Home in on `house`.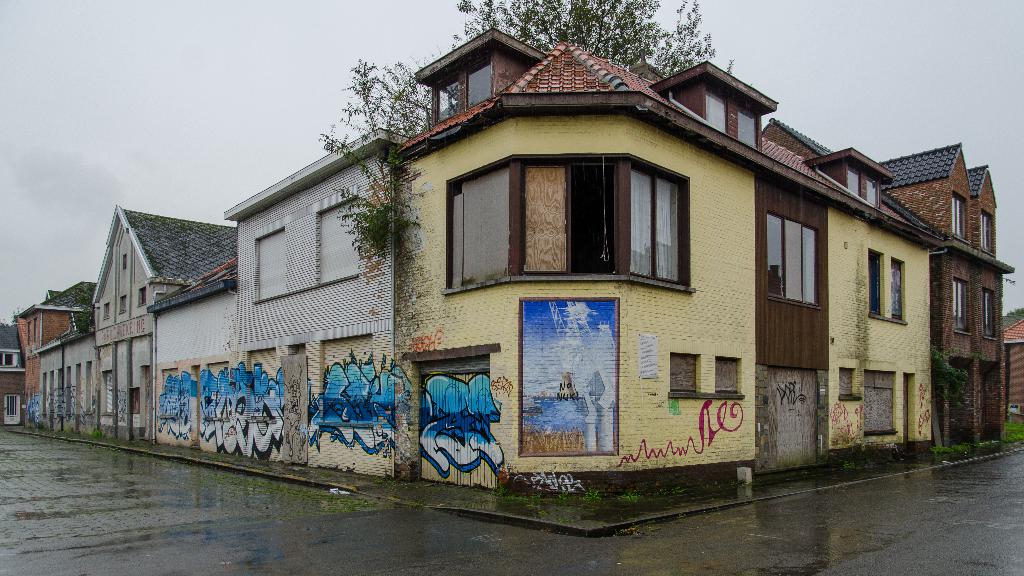
Homed in at crop(758, 137, 880, 450).
